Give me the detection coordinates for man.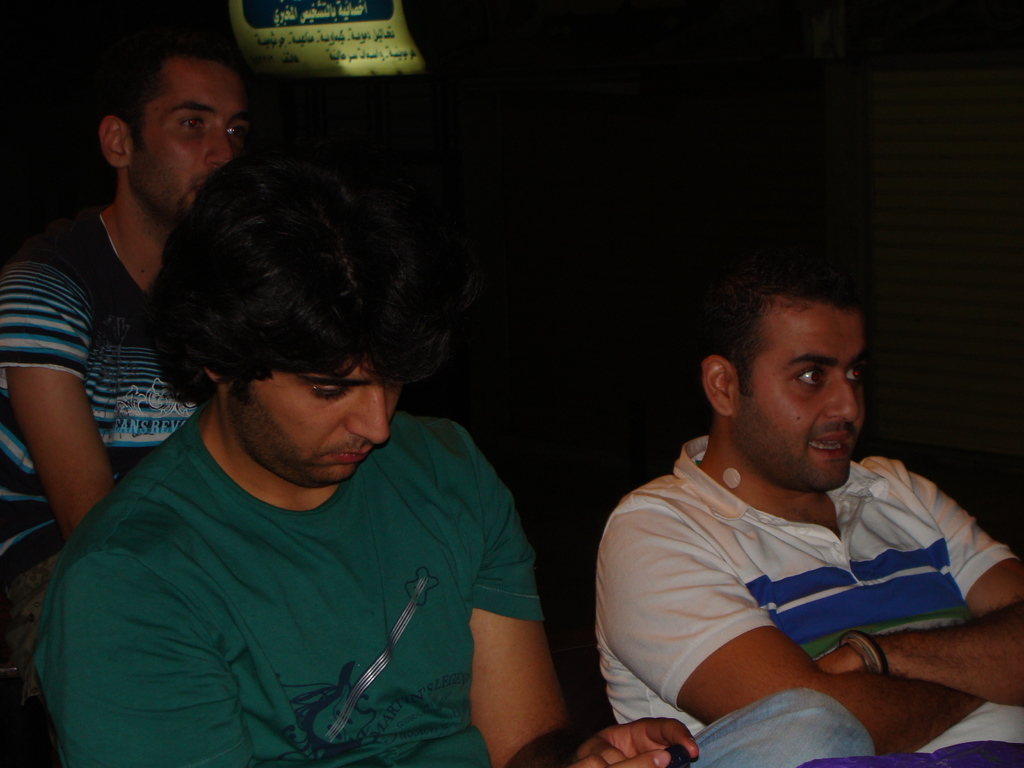
box=[0, 29, 292, 573].
